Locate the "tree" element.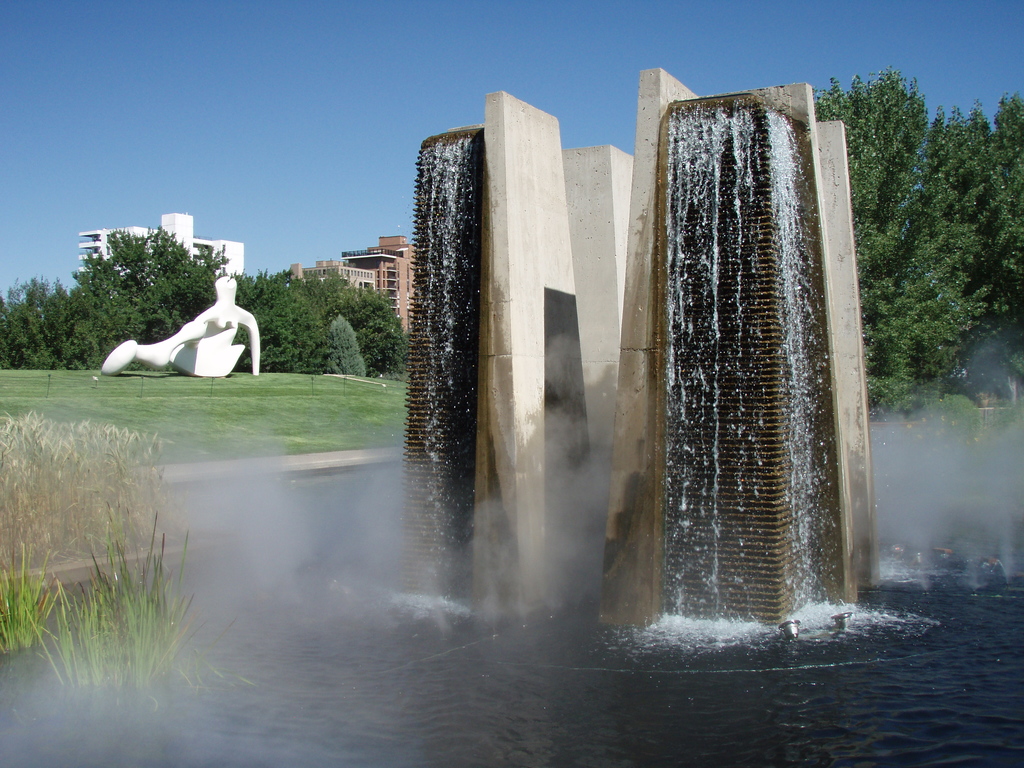
Element bbox: 3,278,70,369.
